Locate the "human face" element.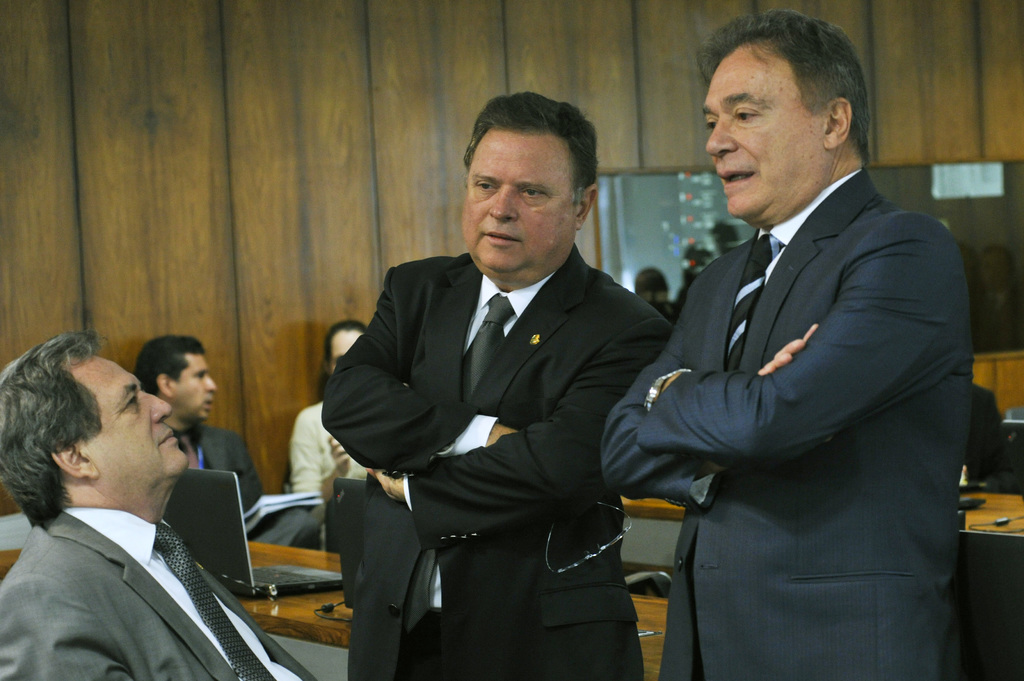
Element bbox: box(461, 131, 577, 274).
